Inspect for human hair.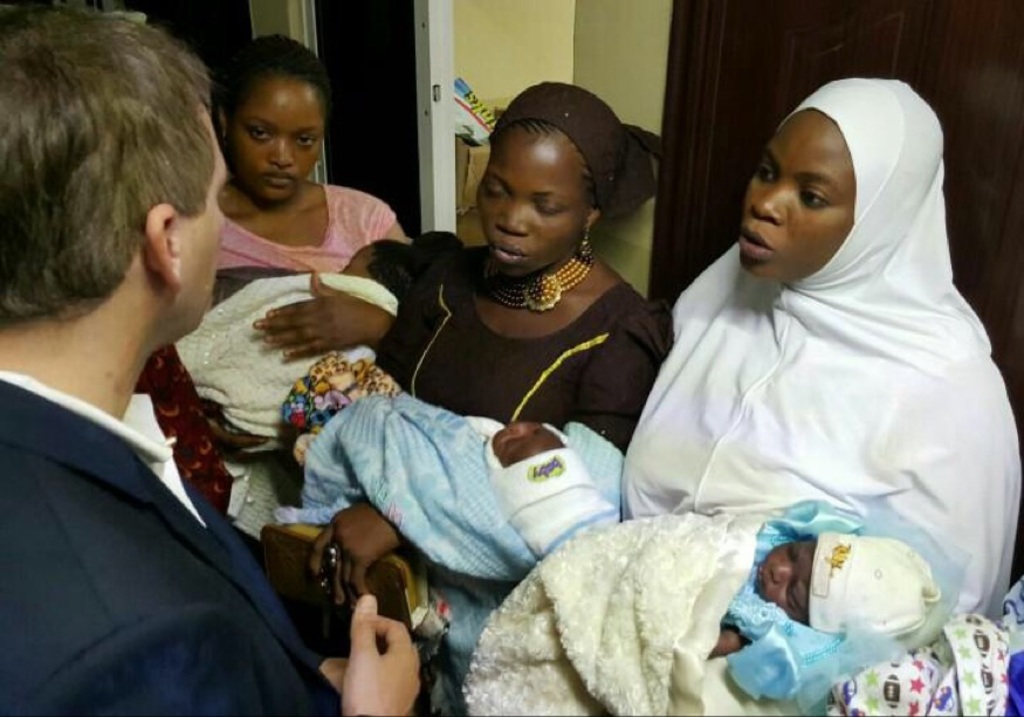
Inspection: (x1=20, y1=0, x2=218, y2=367).
